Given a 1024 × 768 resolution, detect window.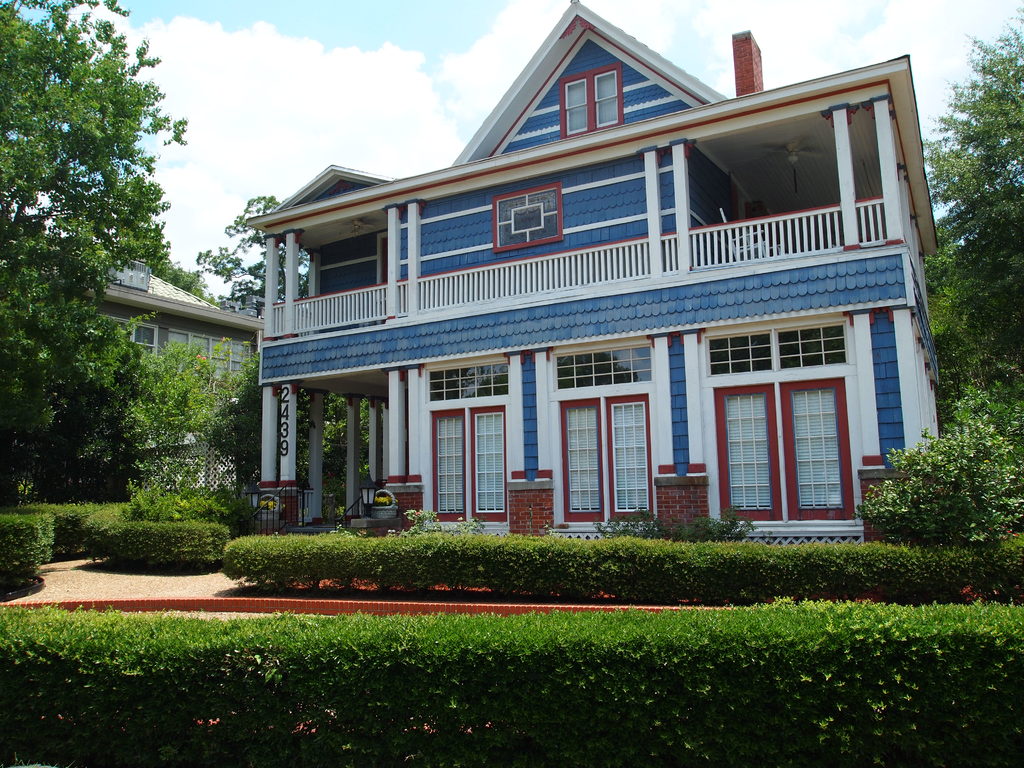
pyautogui.locateOnScreen(715, 380, 846, 521).
